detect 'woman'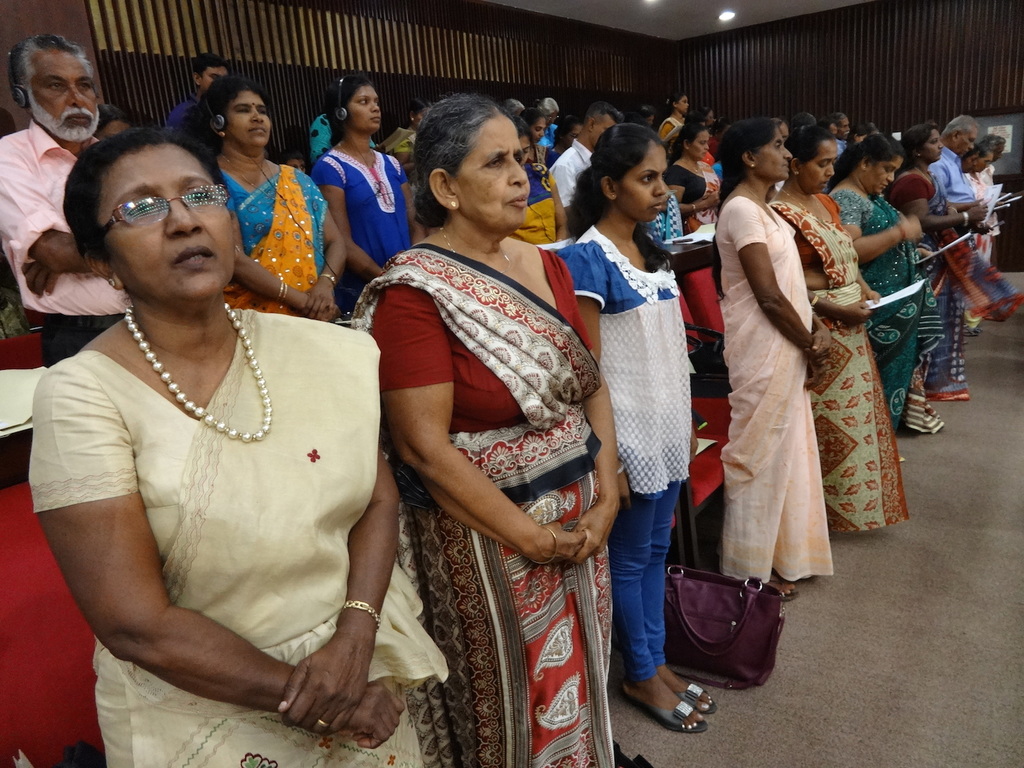
[708,112,838,607]
